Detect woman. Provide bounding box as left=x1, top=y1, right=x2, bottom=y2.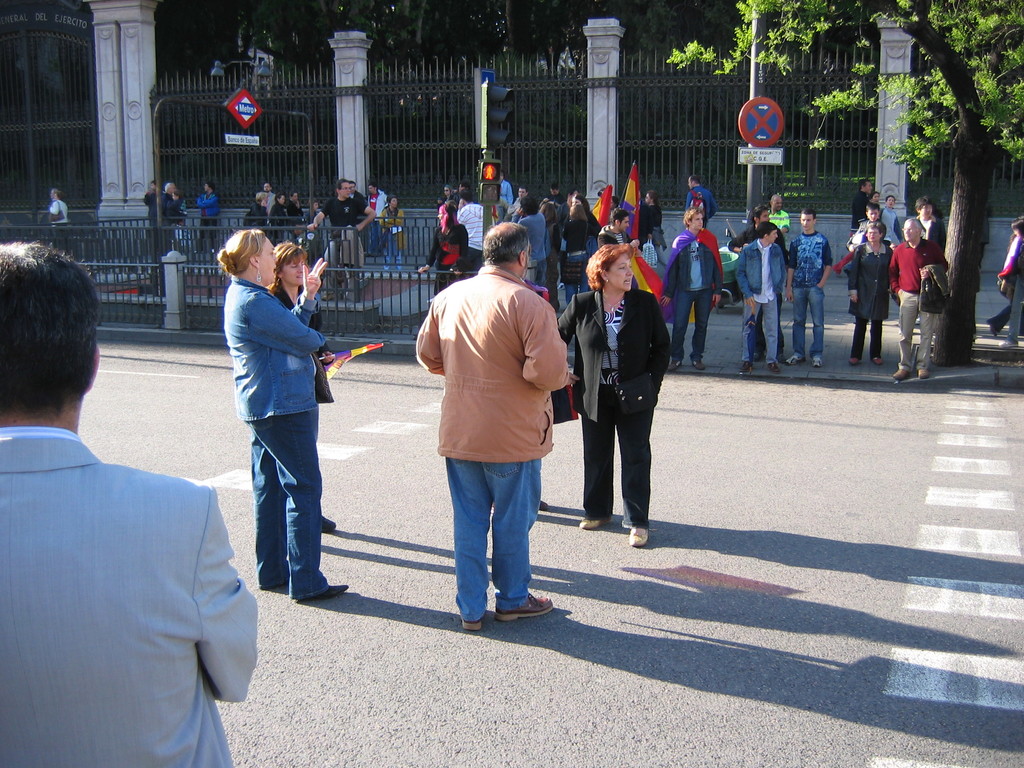
left=419, top=203, right=475, bottom=301.
